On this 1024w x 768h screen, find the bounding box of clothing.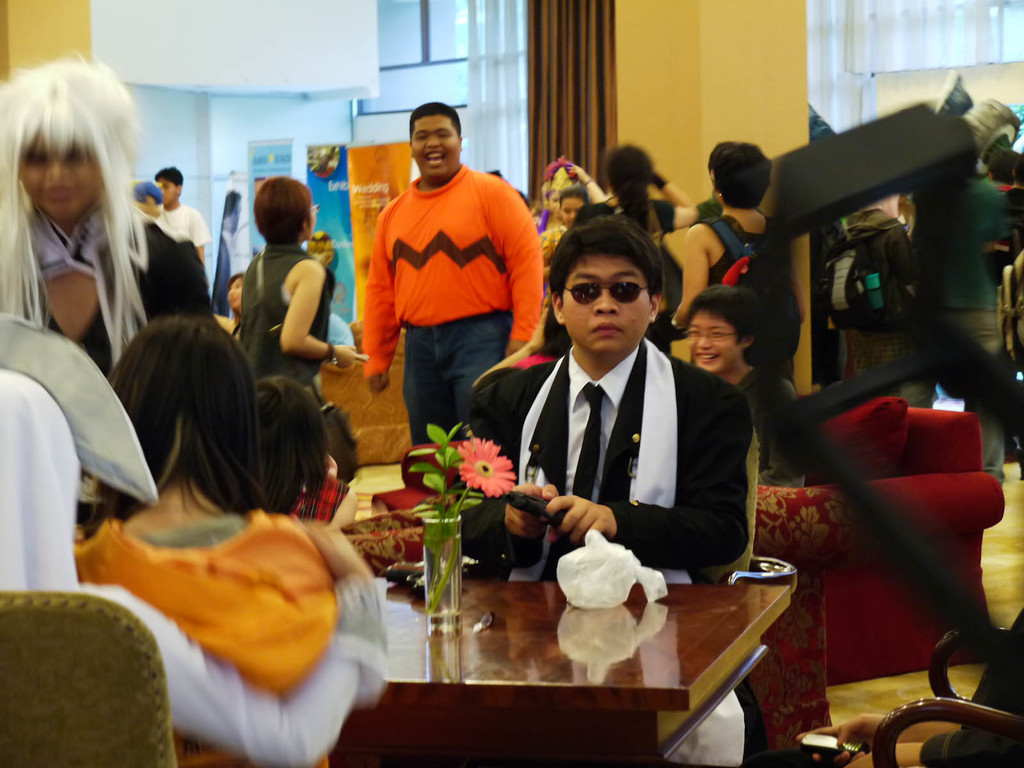
Bounding box: <box>17,220,214,378</box>.
